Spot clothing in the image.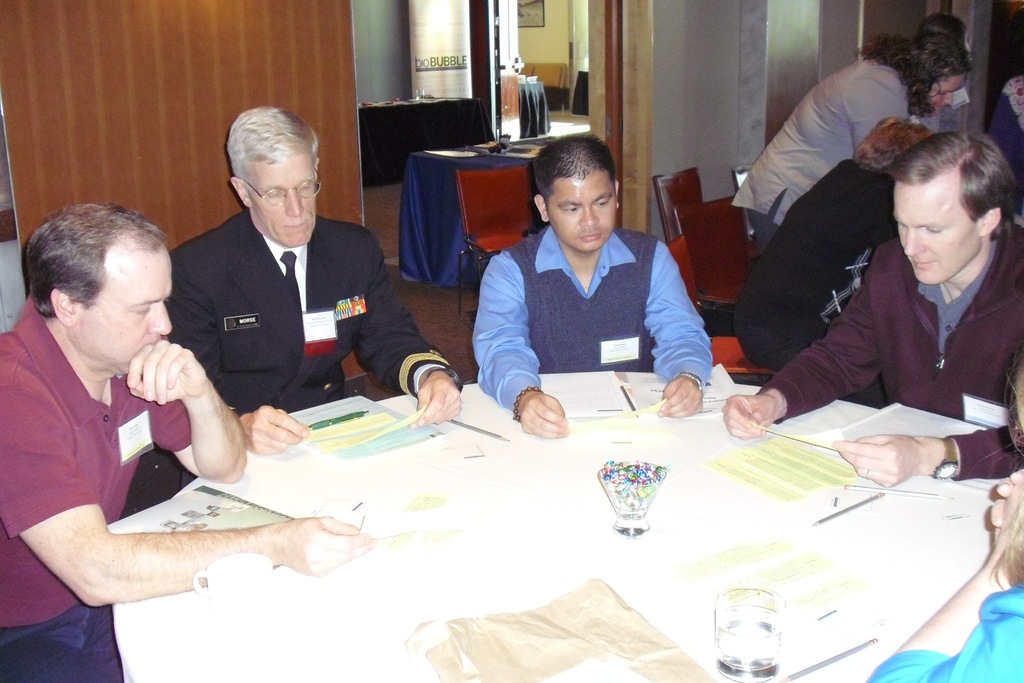
clothing found at 736:163:895:374.
